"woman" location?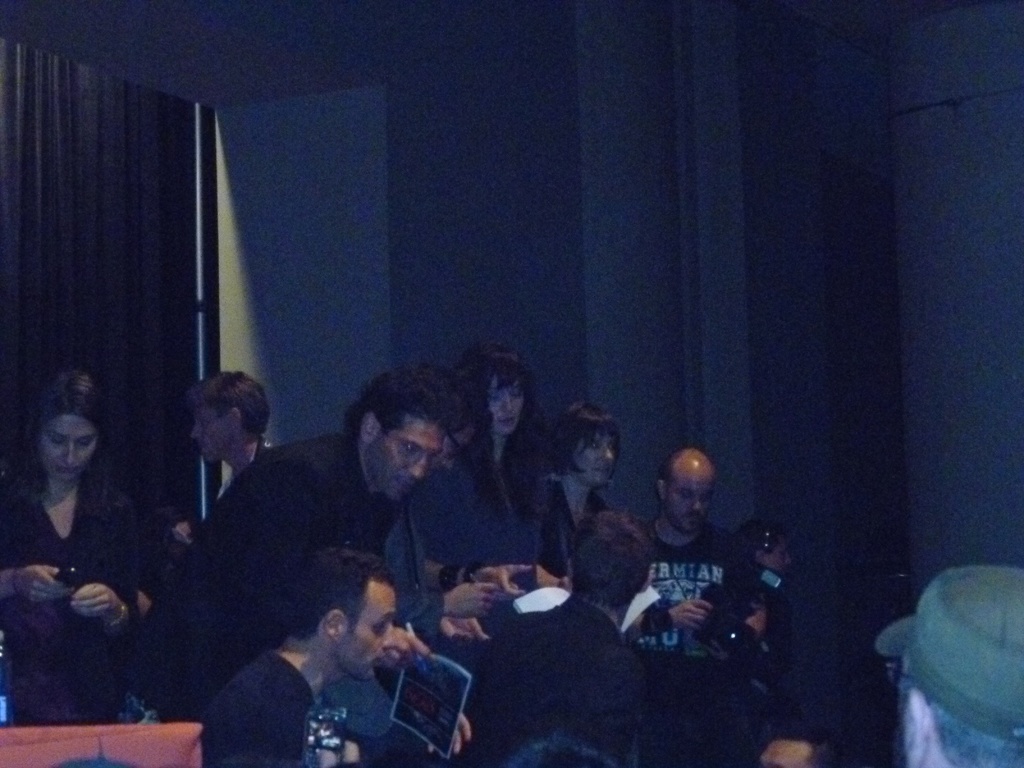
[0, 371, 138, 722]
